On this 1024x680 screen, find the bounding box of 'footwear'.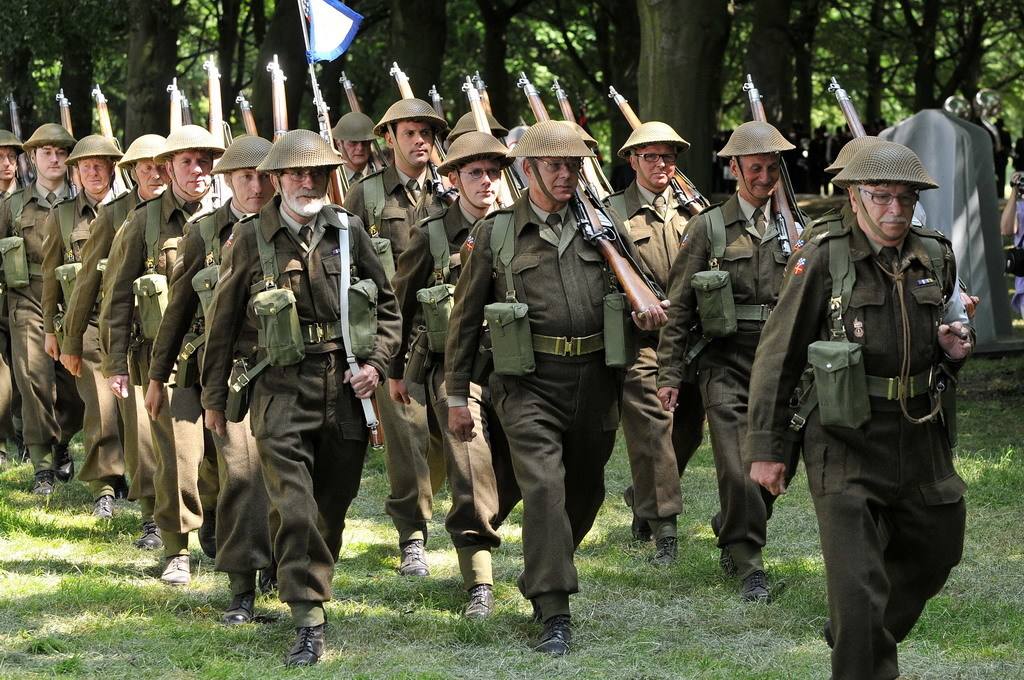
Bounding box: x1=227, y1=587, x2=259, y2=633.
